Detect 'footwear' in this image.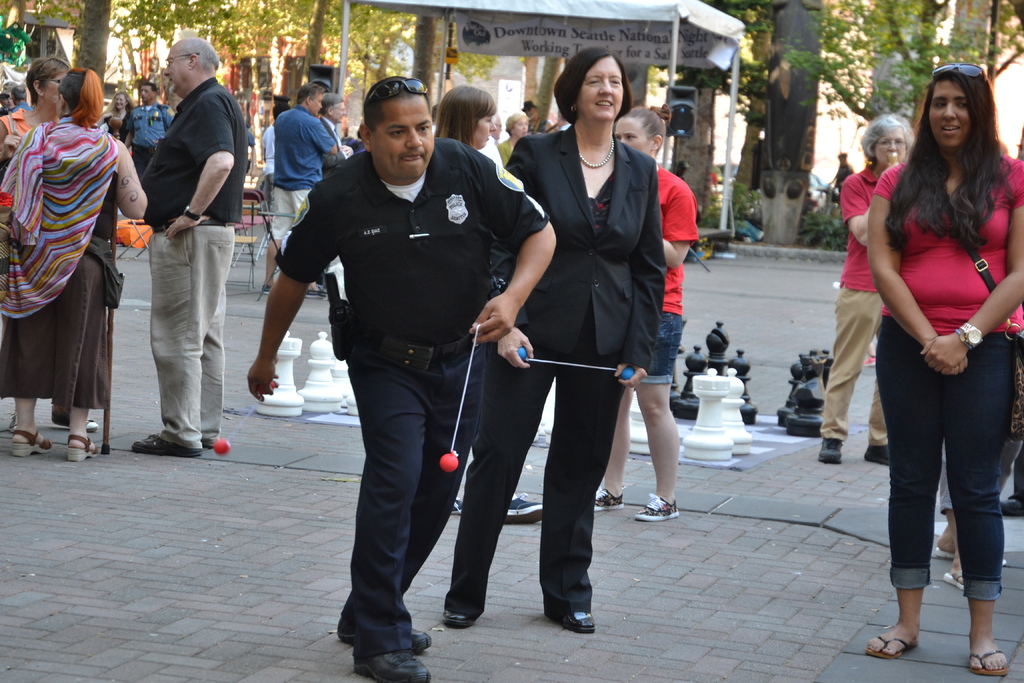
Detection: bbox(307, 284, 327, 298).
